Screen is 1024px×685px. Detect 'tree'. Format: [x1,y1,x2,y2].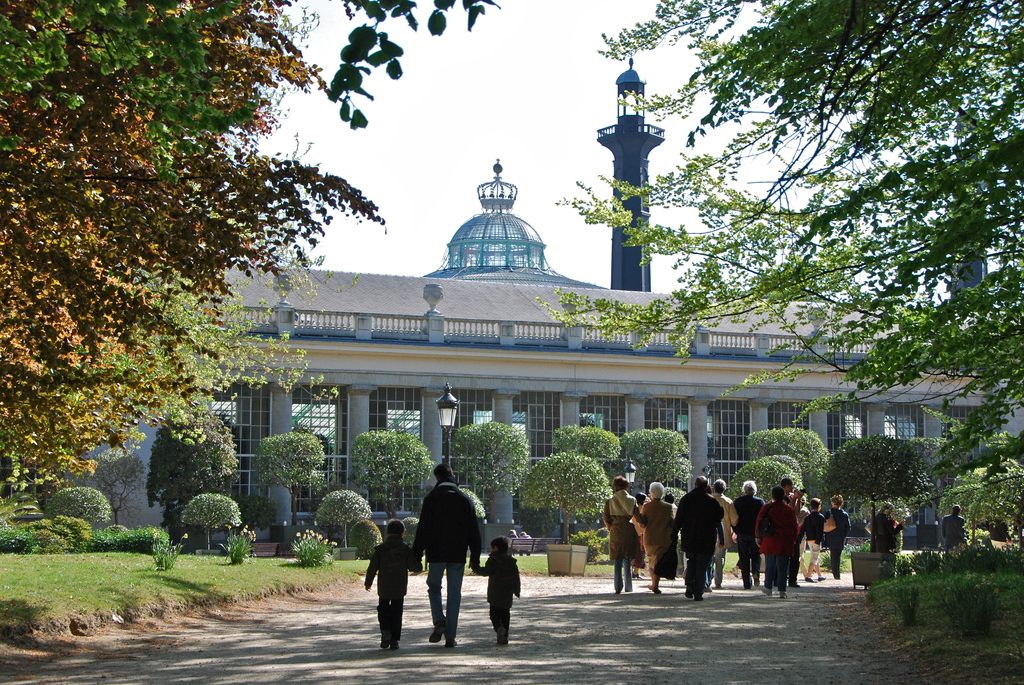
[351,426,434,523].
